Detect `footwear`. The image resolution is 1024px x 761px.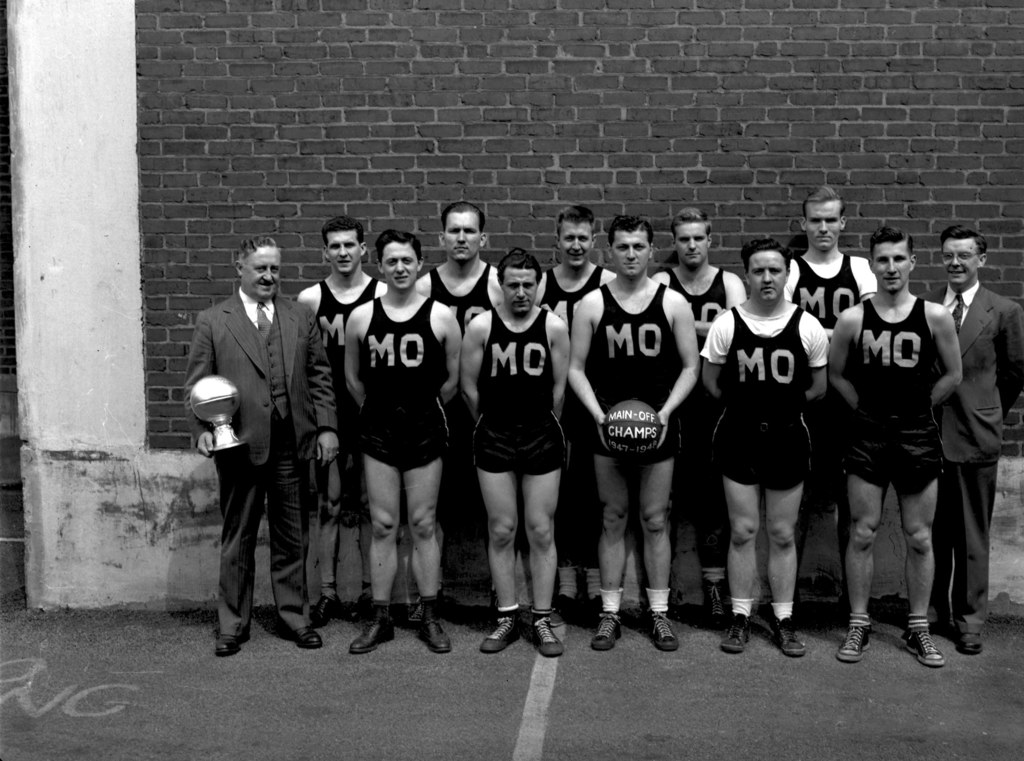
[x1=705, y1=580, x2=728, y2=627].
